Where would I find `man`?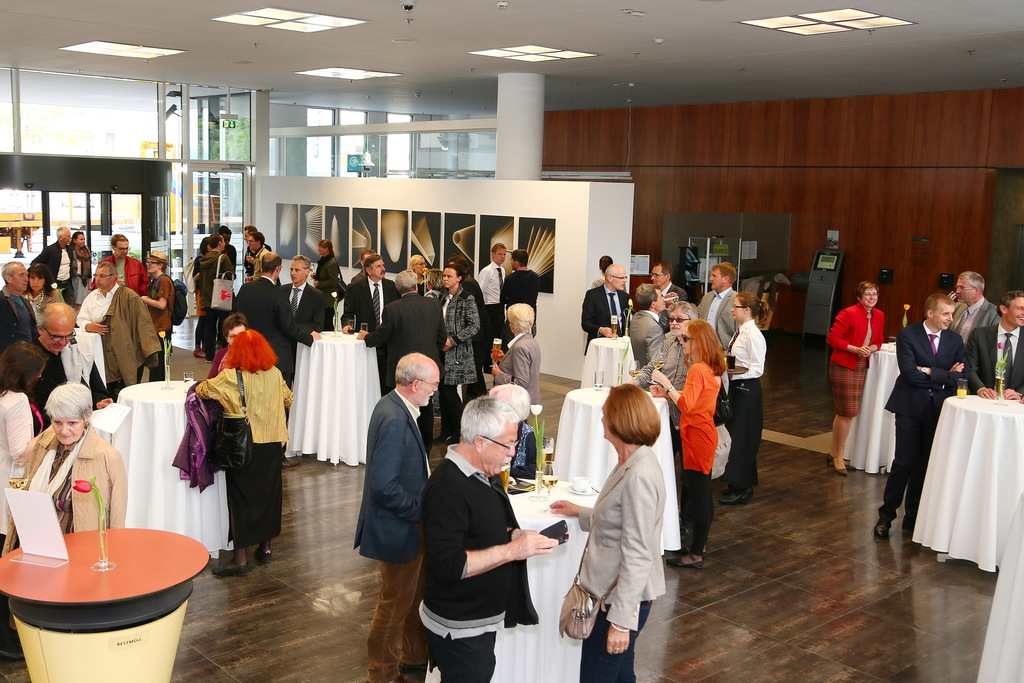
At (x1=698, y1=265, x2=739, y2=350).
